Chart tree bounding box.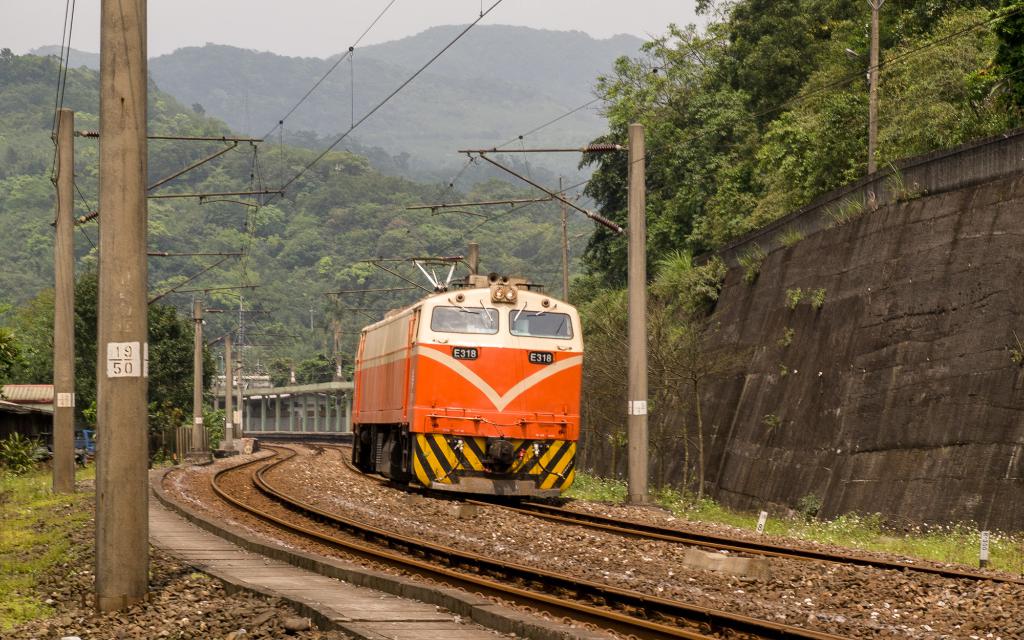
Charted: 431 28 1022 572.
